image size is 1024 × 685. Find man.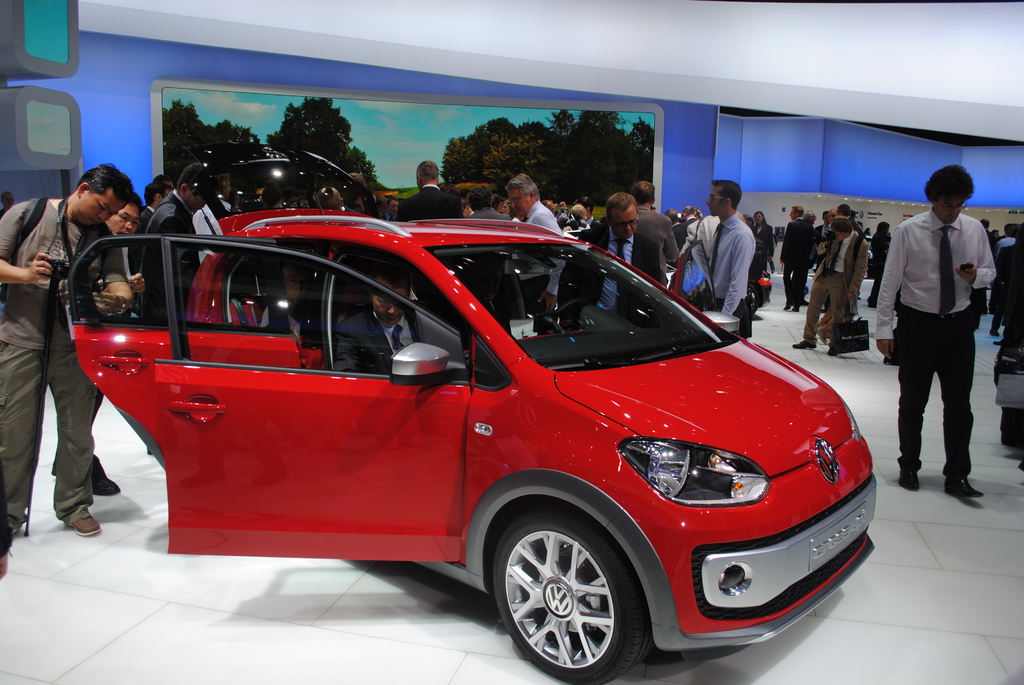
[138,179,173,235].
